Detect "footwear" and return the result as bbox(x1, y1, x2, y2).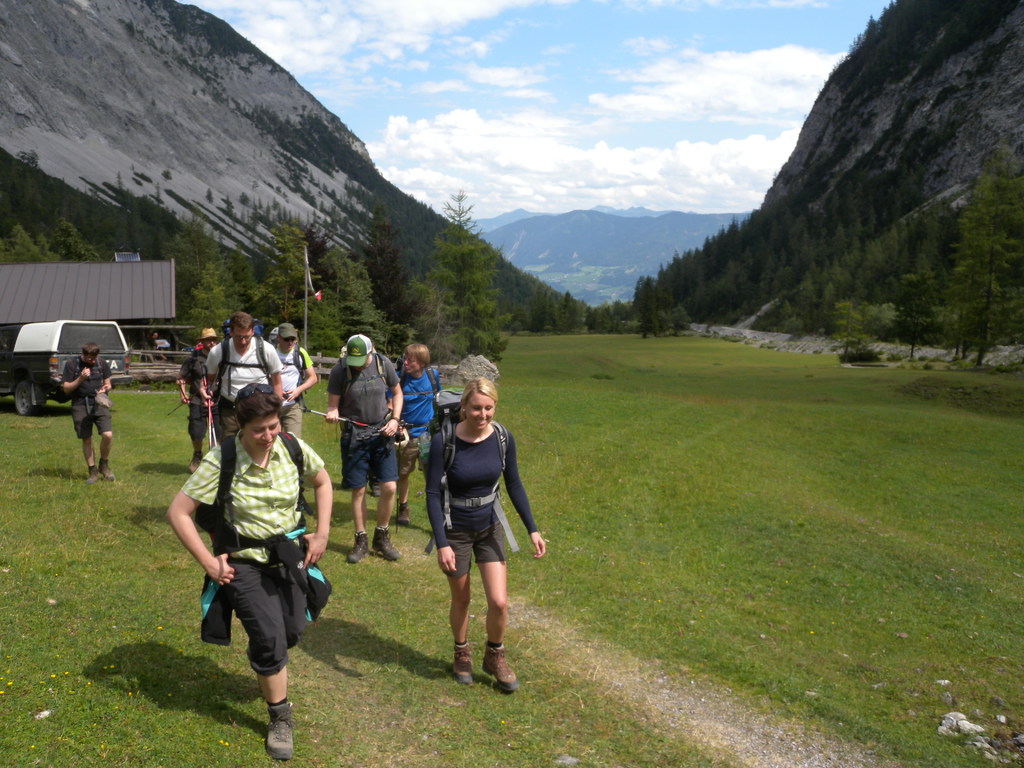
bbox(371, 532, 399, 566).
